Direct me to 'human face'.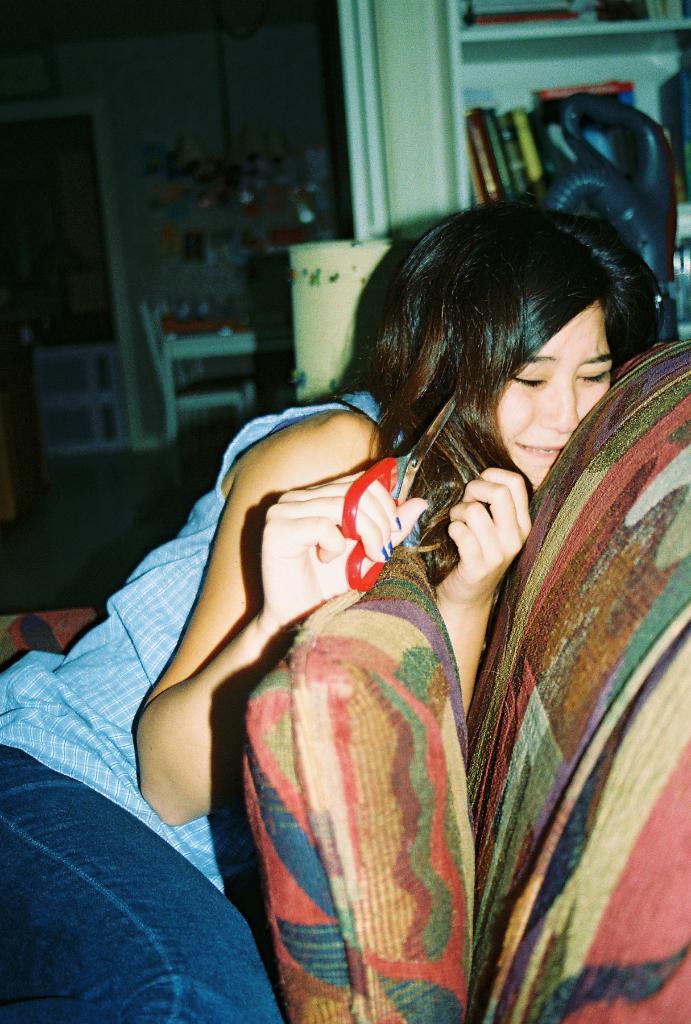
Direction: box(482, 295, 619, 493).
